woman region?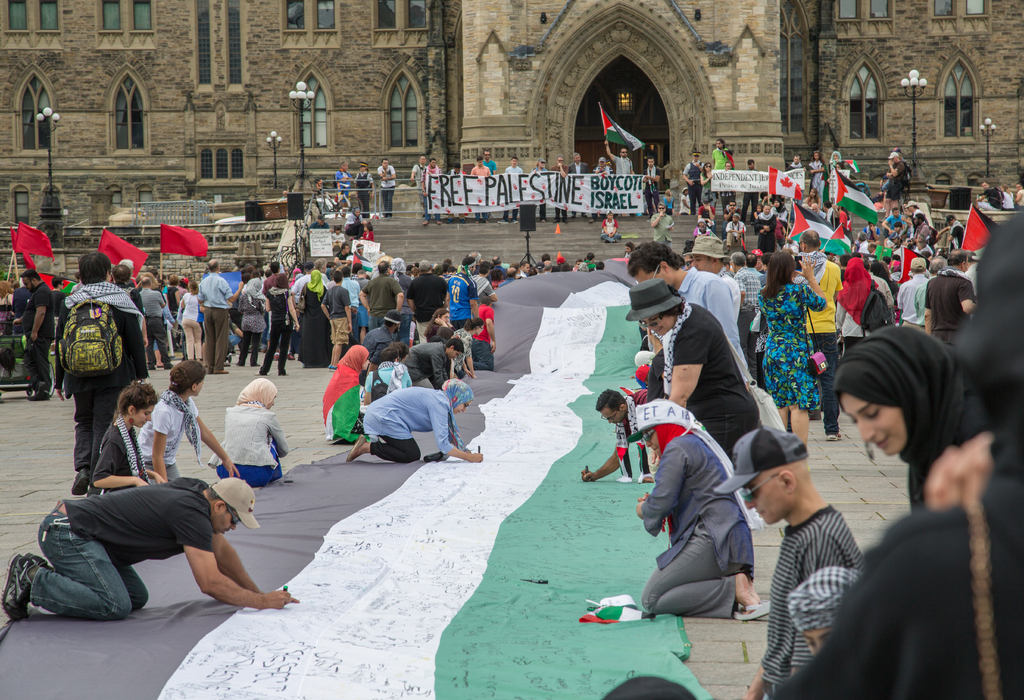
select_region(827, 150, 842, 203)
